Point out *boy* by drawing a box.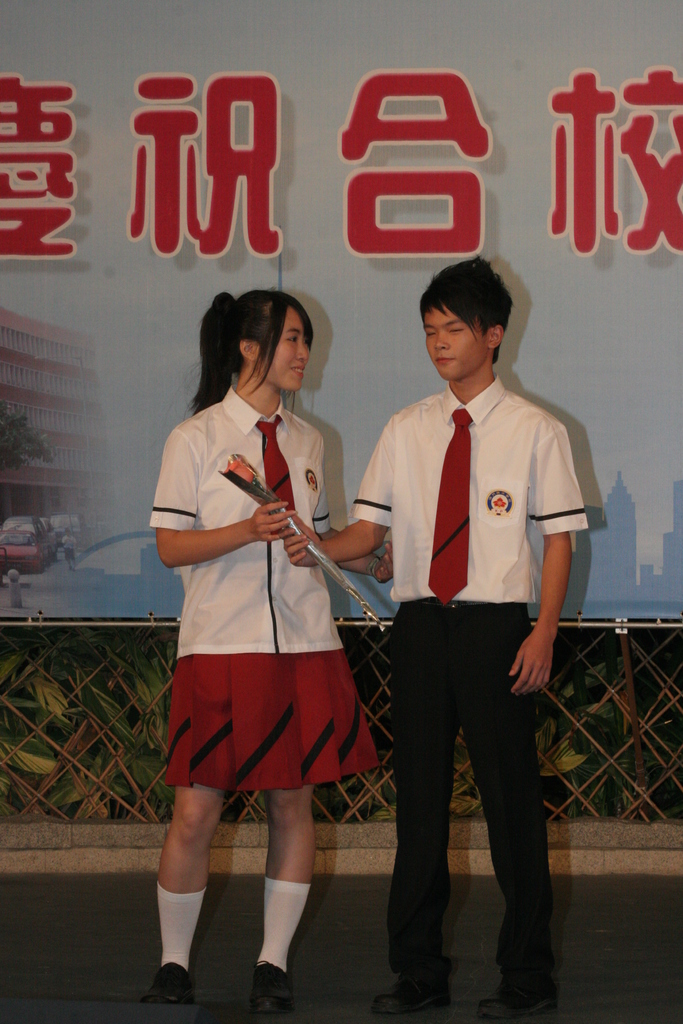
[282,253,596,1023].
